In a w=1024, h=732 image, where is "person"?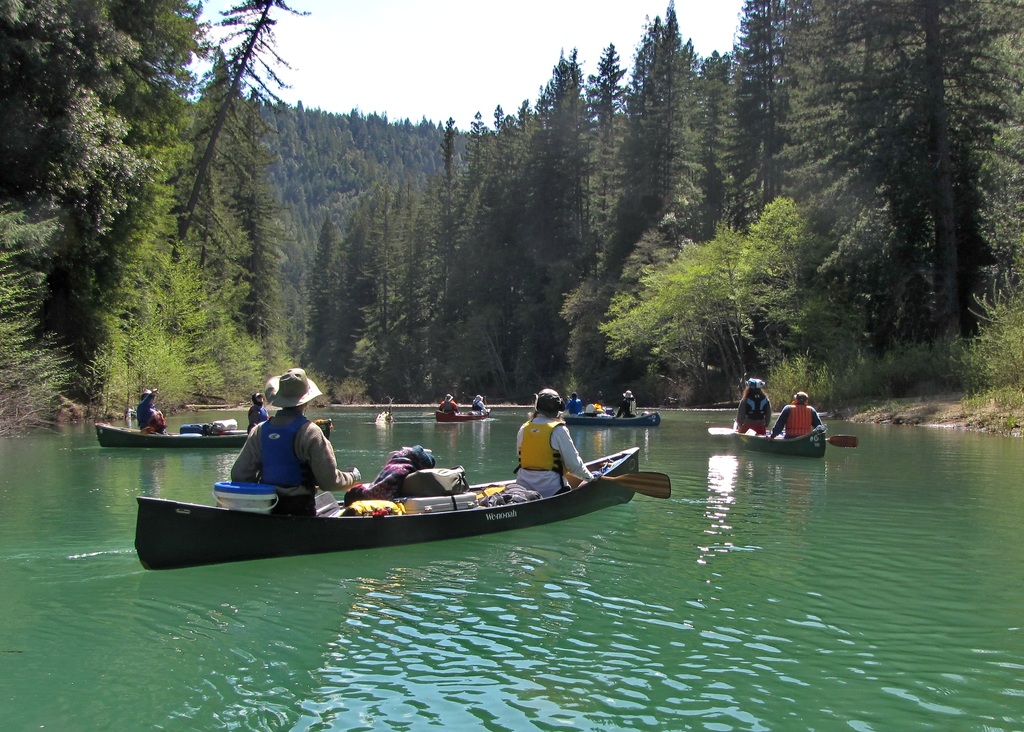
Rect(143, 384, 169, 432).
